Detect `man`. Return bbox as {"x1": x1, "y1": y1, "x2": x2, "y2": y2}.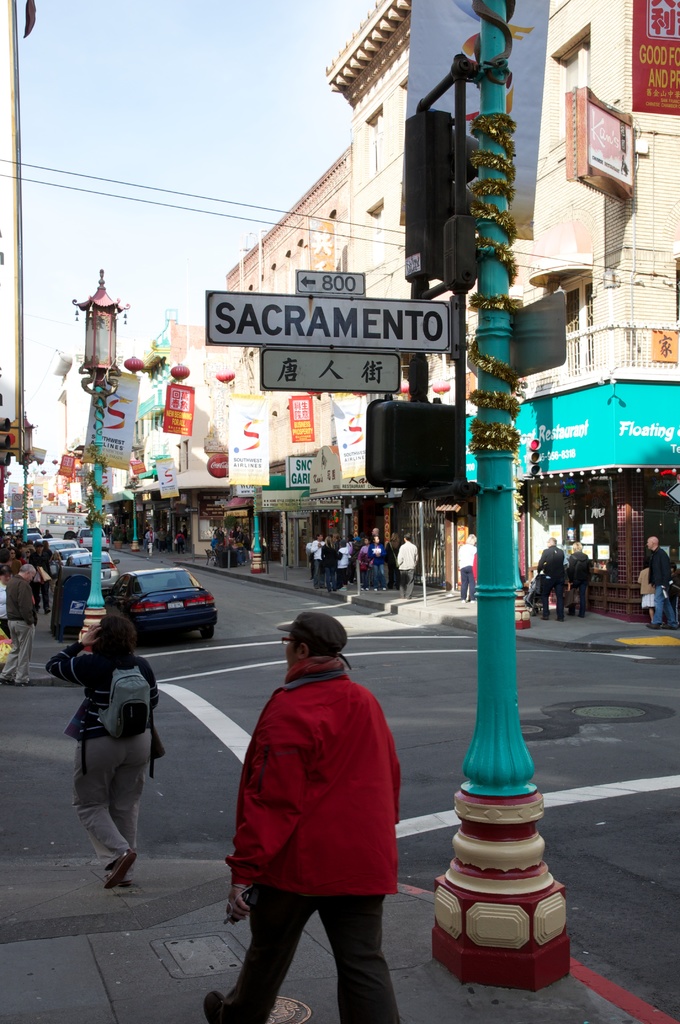
{"x1": 6, "y1": 564, "x2": 40, "y2": 684}.
